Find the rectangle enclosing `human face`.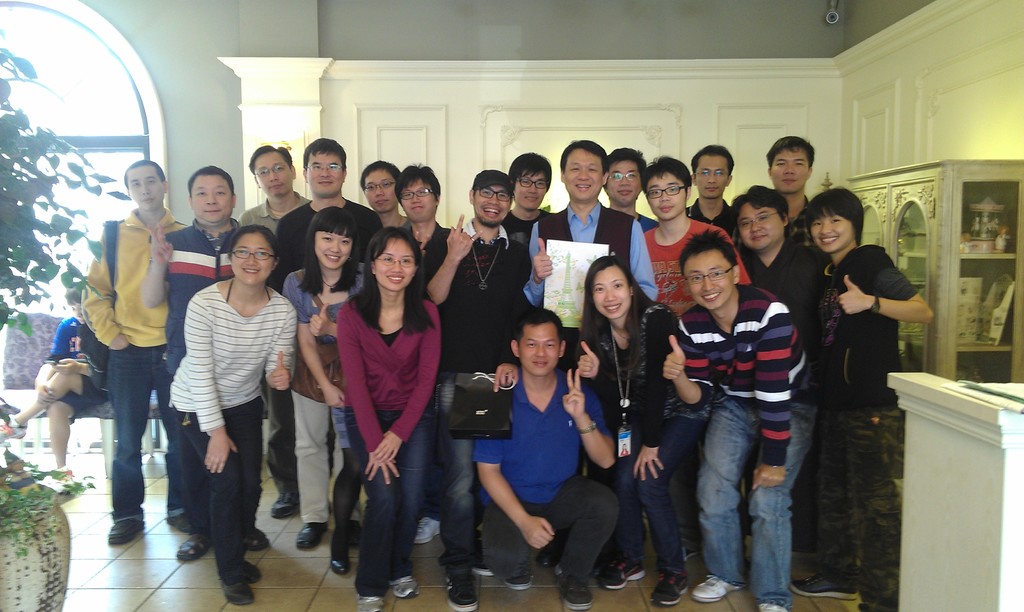
bbox=[124, 160, 168, 211].
